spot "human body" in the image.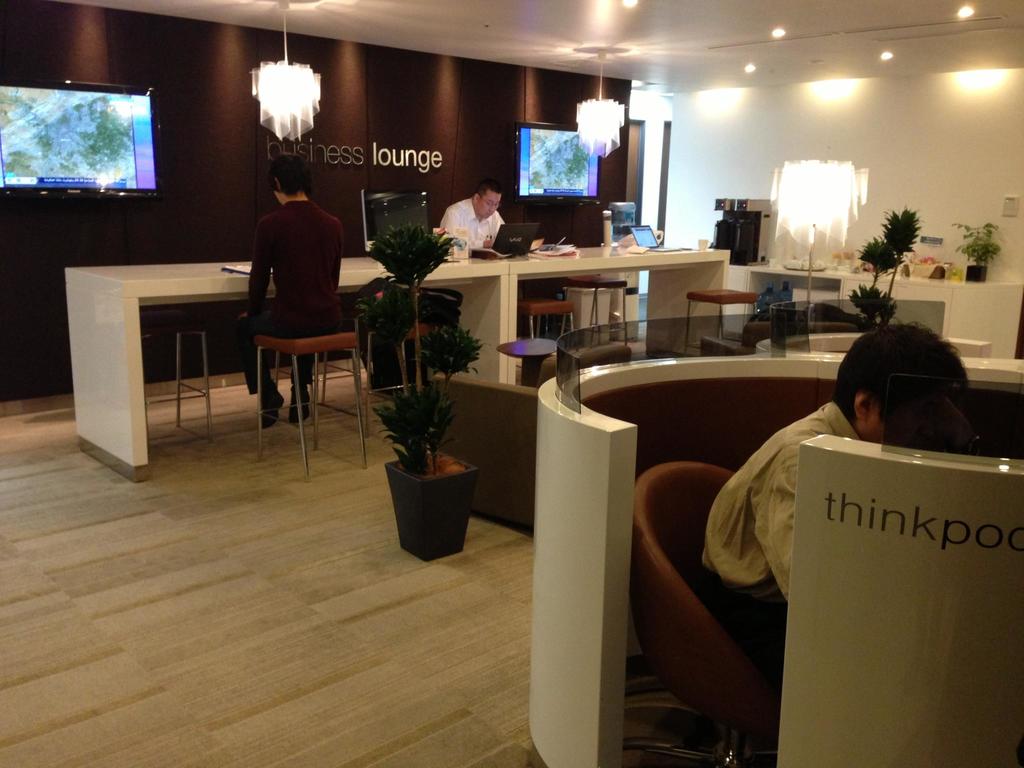
"human body" found at [x1=223, y1=145, x2=347, y2=433].
